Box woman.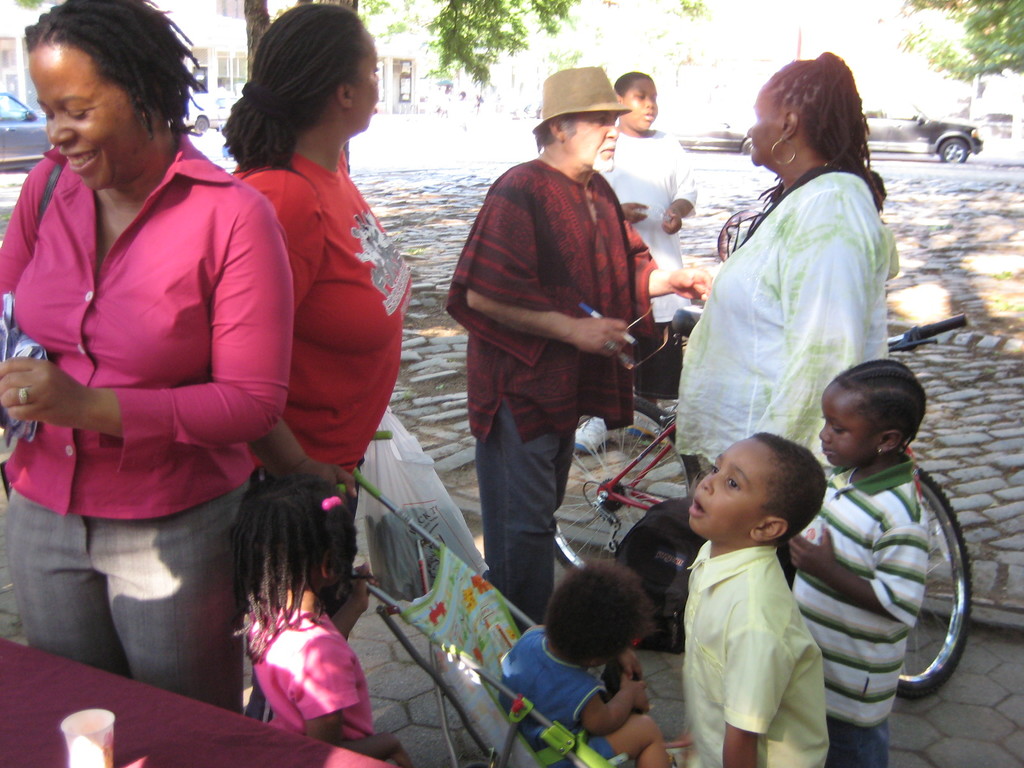
crop(0, 4, 275, 662).
